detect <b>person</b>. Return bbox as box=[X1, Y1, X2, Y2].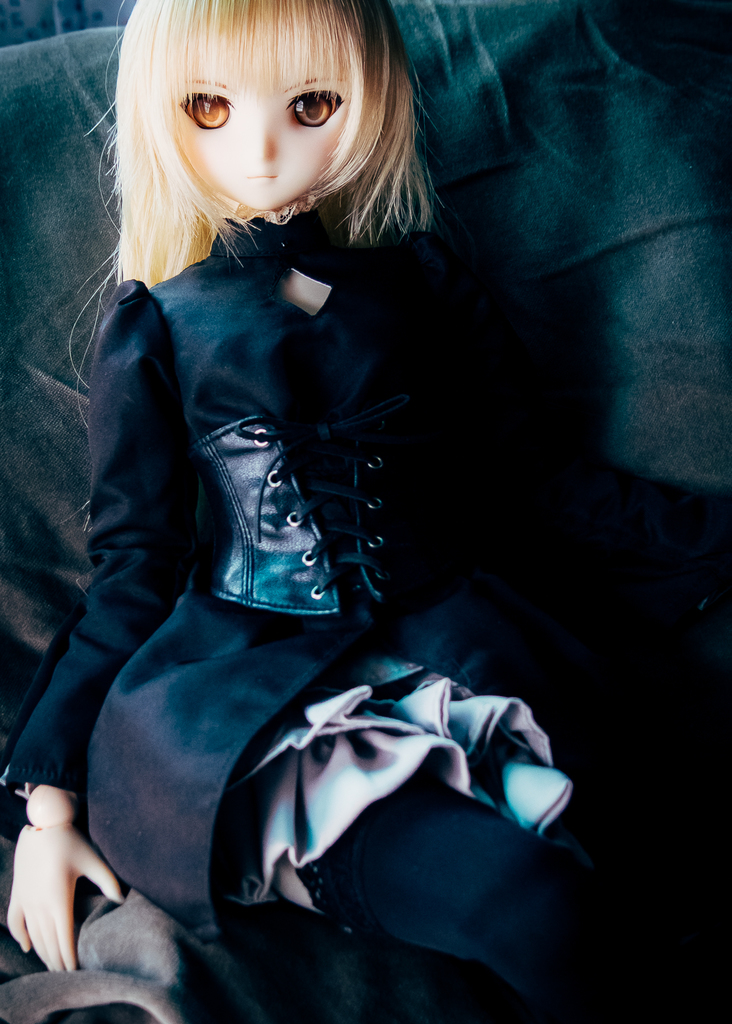
box=[28, 0, 624, 1002].
